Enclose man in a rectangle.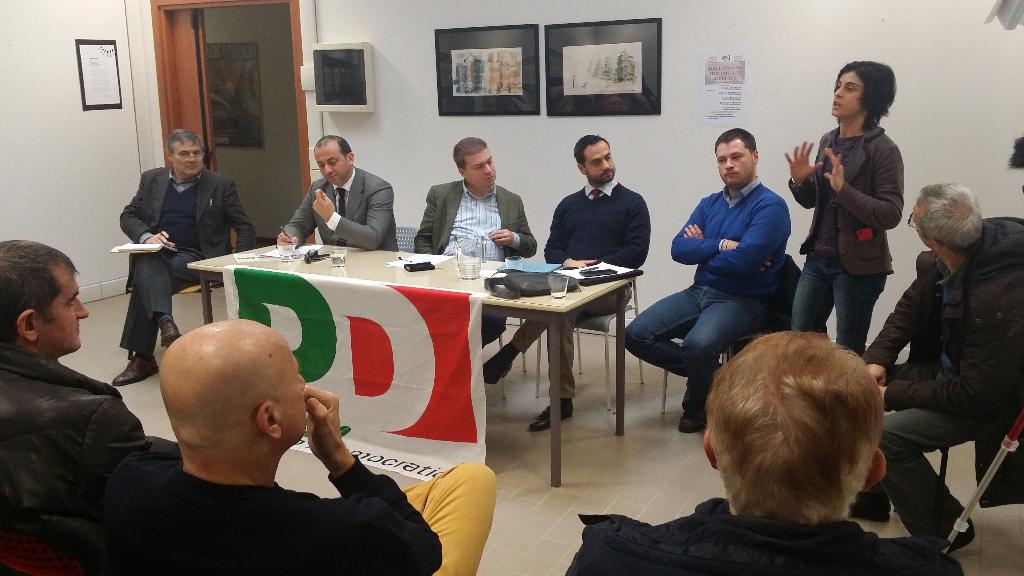
region(116, 115, 258, 382).
